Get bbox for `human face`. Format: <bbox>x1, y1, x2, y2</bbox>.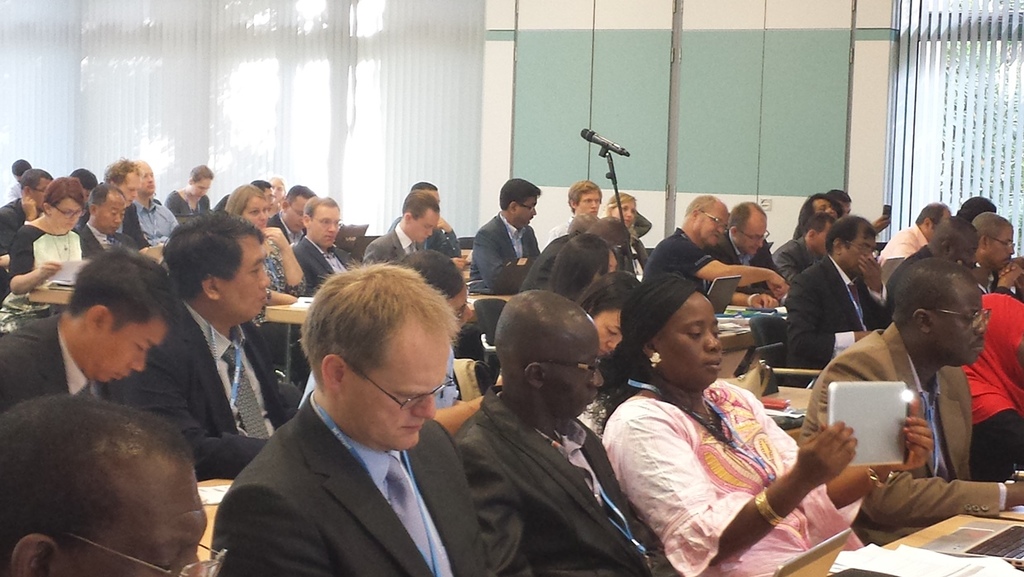
<bbox>849, 231, 872, 272</bbox>.
